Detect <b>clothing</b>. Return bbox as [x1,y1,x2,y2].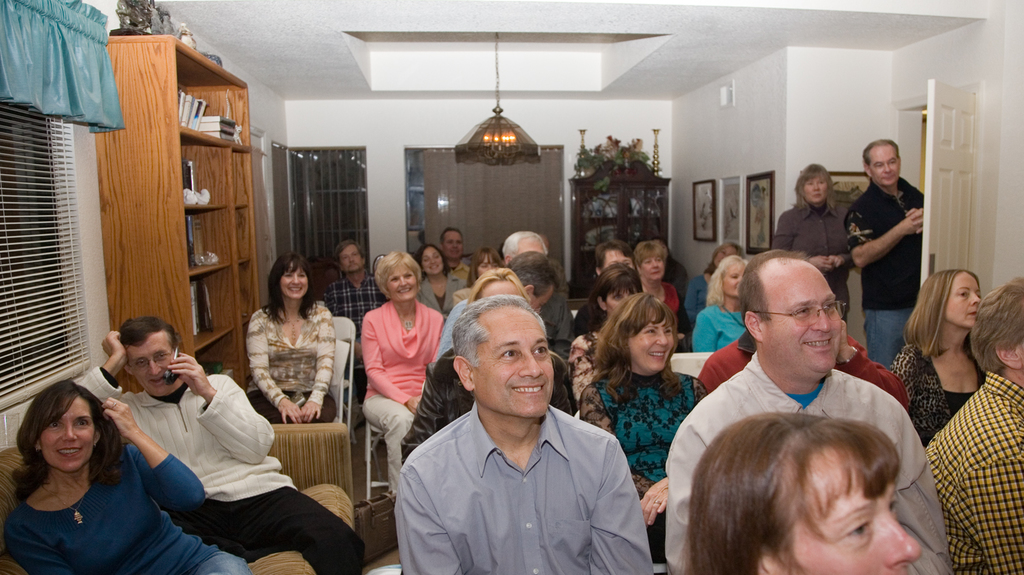
[578,368,707,499].
